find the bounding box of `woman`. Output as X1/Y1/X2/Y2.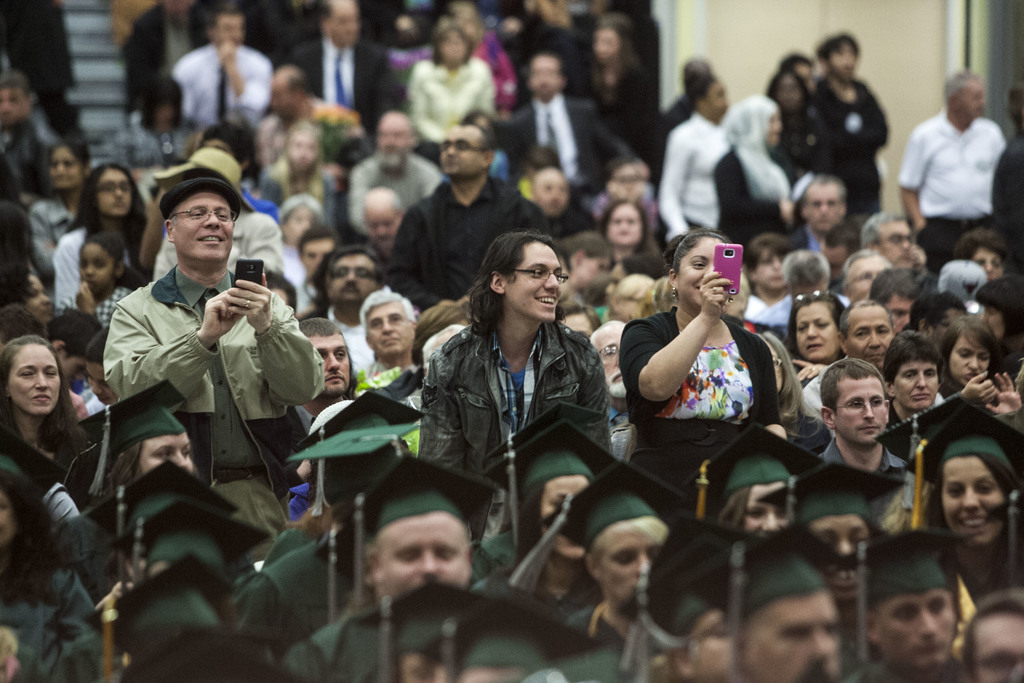
471/420/628/621.
